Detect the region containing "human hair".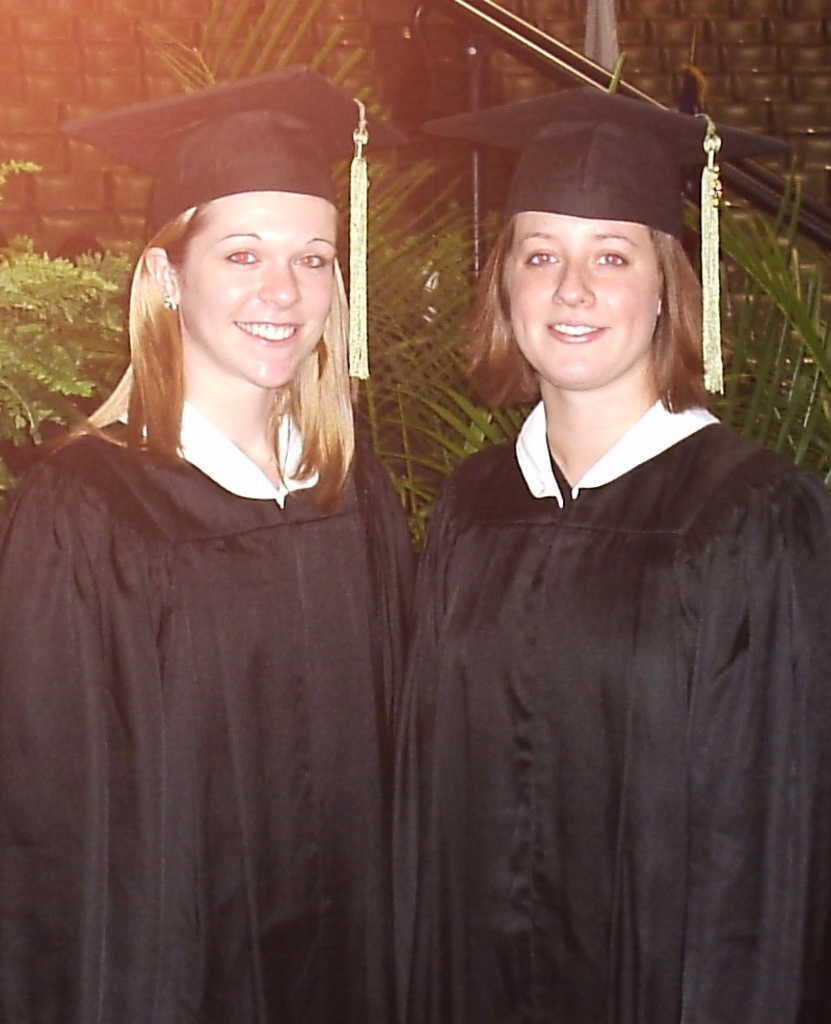
Rect(459, 215, 739, 413).
